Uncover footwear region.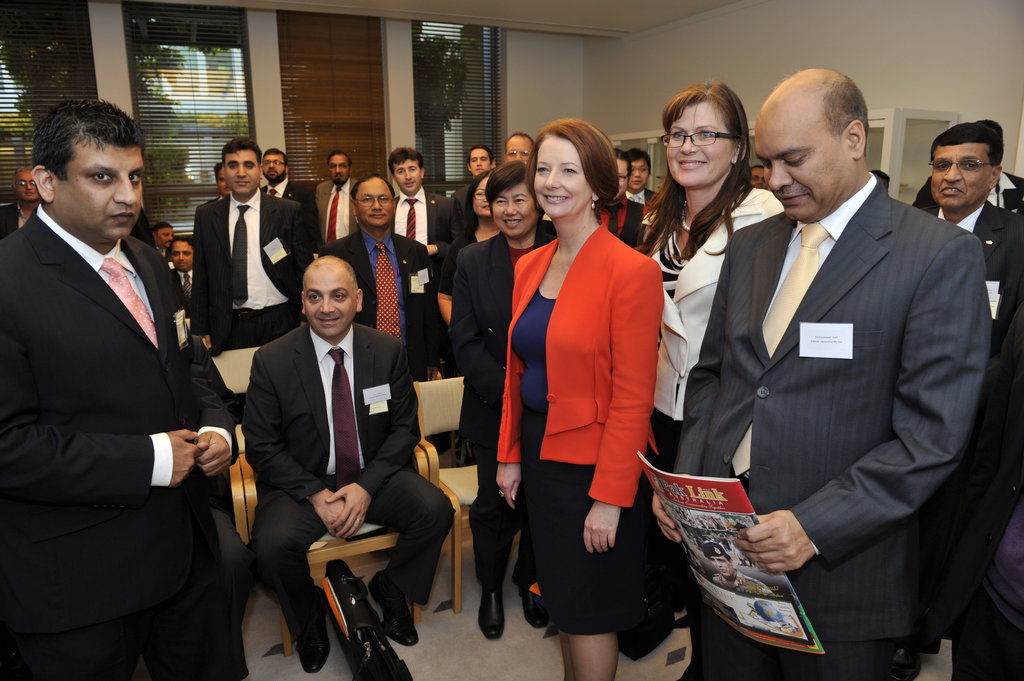
Uncovered: (left=478, top=589, right=500, bottom=646).
